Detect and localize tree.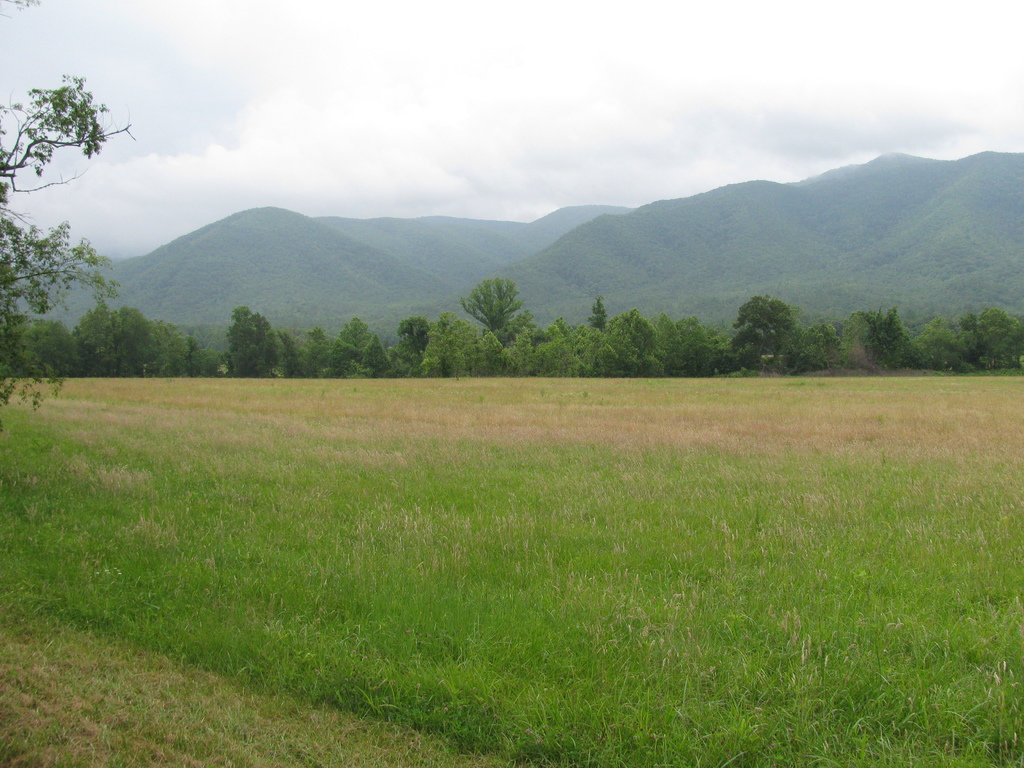
Localized at l=503, t=316, r=597, b=384.
